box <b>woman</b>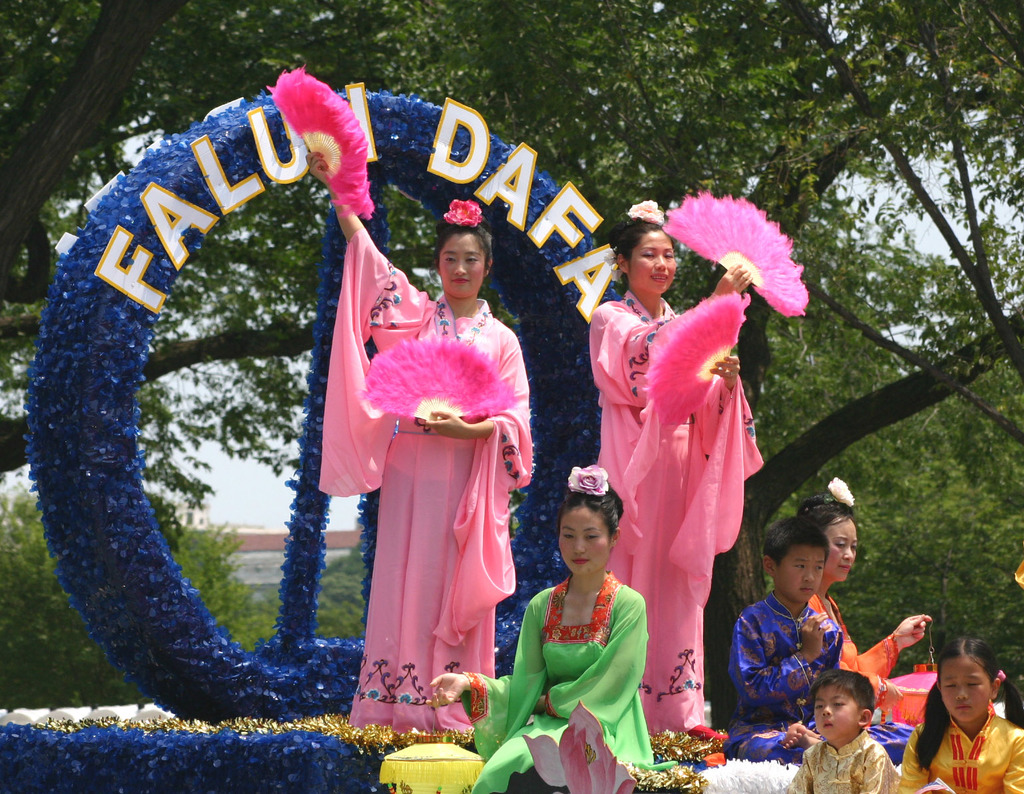
rect(791, 495, 997, 728)
